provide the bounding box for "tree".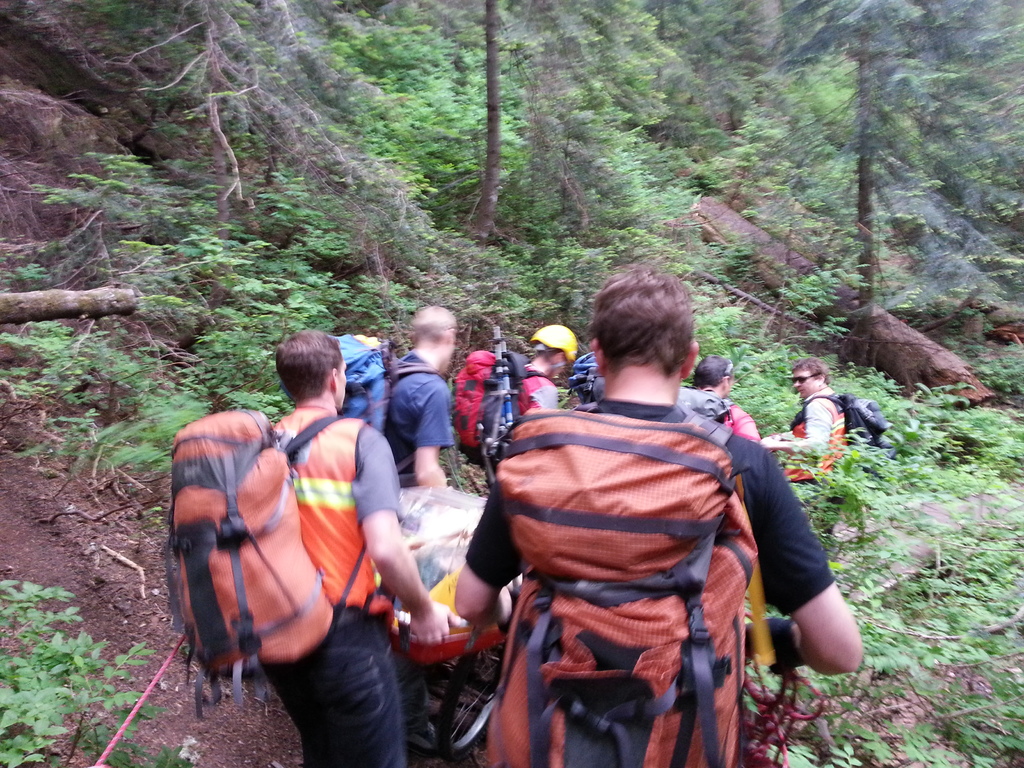
box(510, 53, 618, 221).
